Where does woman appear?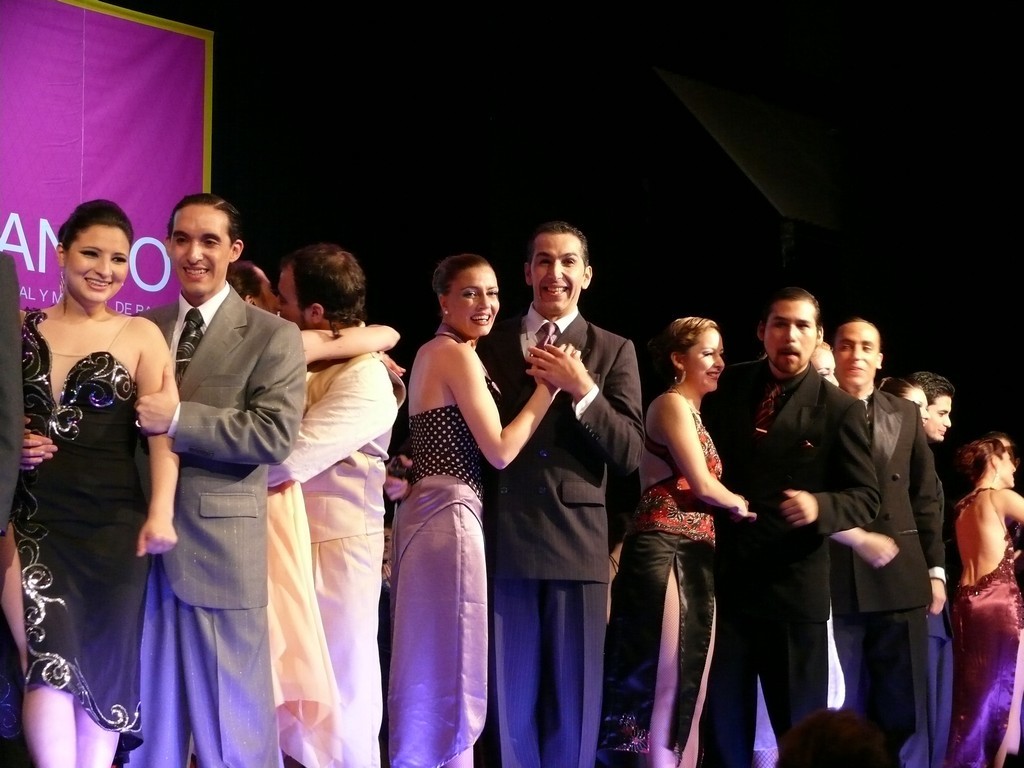
Appears at left=946, top=435, right=1018, bottom=767.
